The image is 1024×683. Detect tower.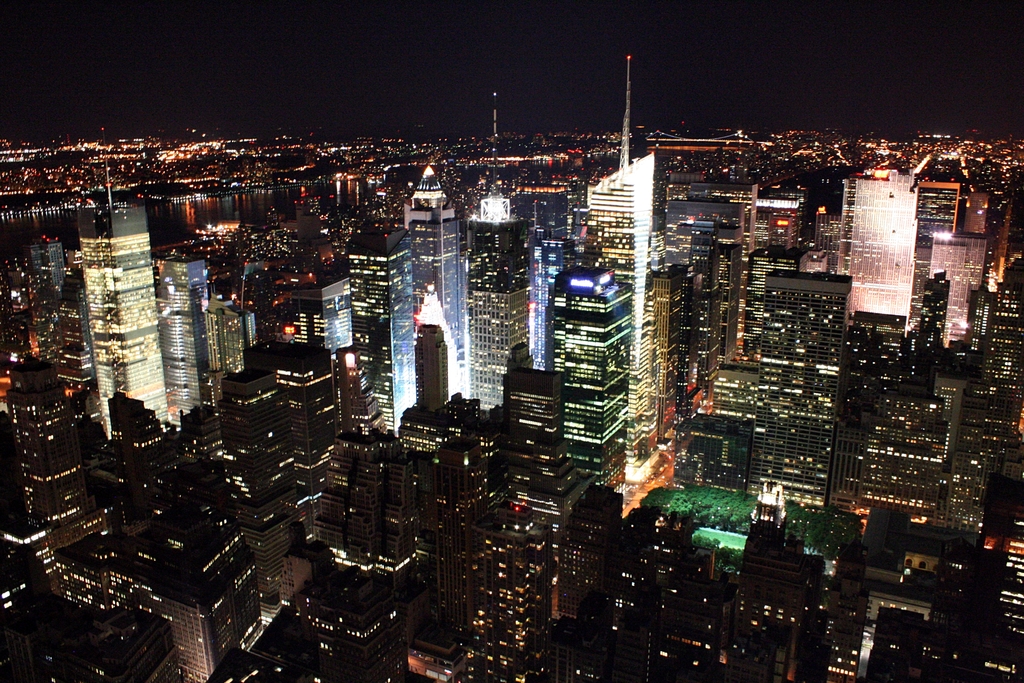
Detection: (749,195,807,258).
